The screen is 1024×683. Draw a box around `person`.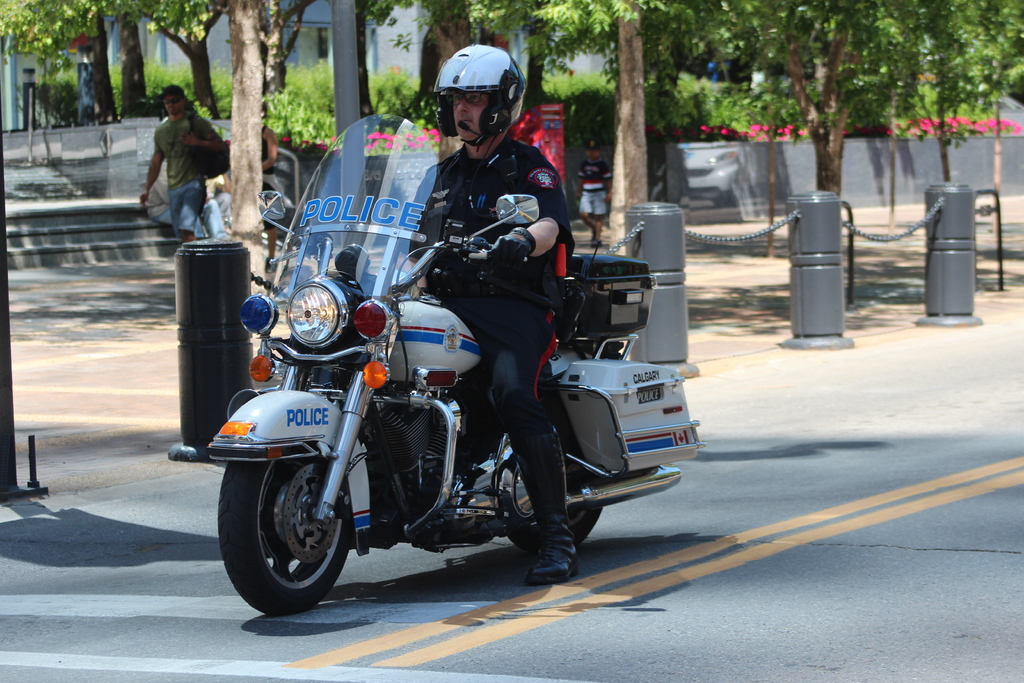
select_region(394, 44, 575, 586).
